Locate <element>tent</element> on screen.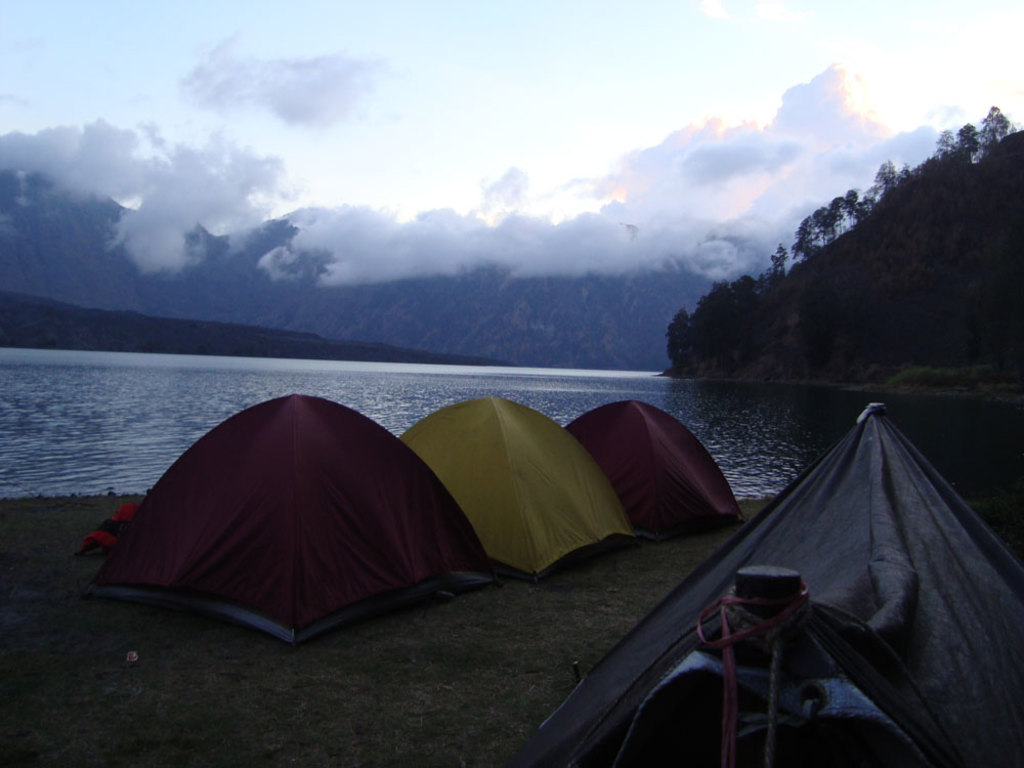
On screen at [left=78, top=390, right=493, bottom=646].
